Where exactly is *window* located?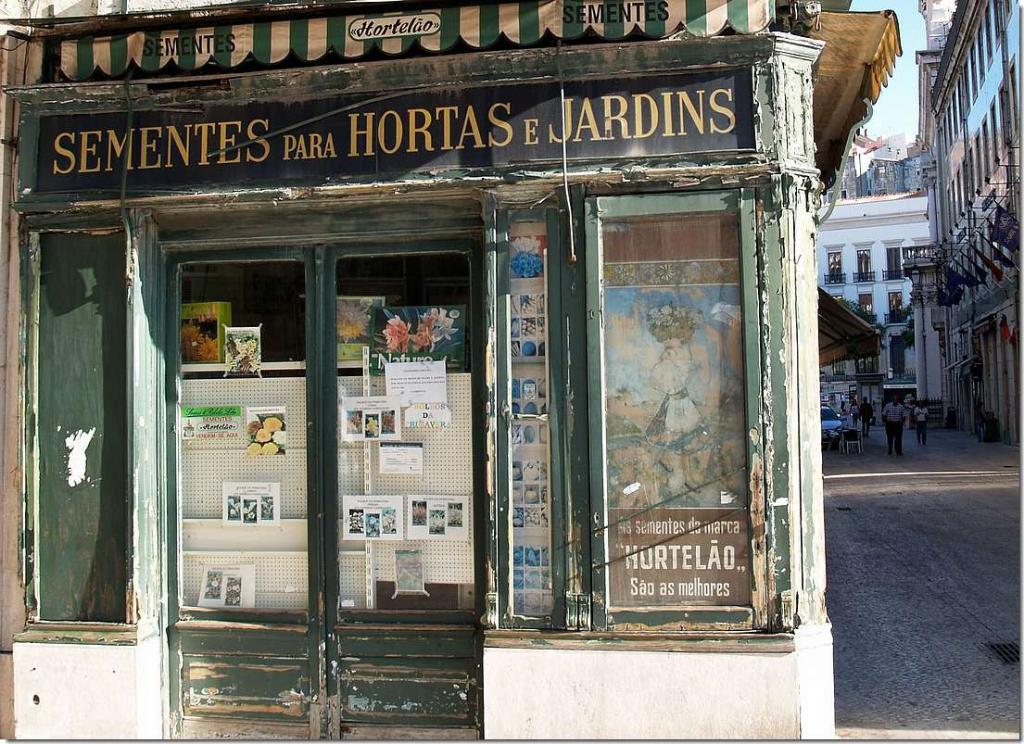
Its bounding box is [886, 294, 904, 326].
